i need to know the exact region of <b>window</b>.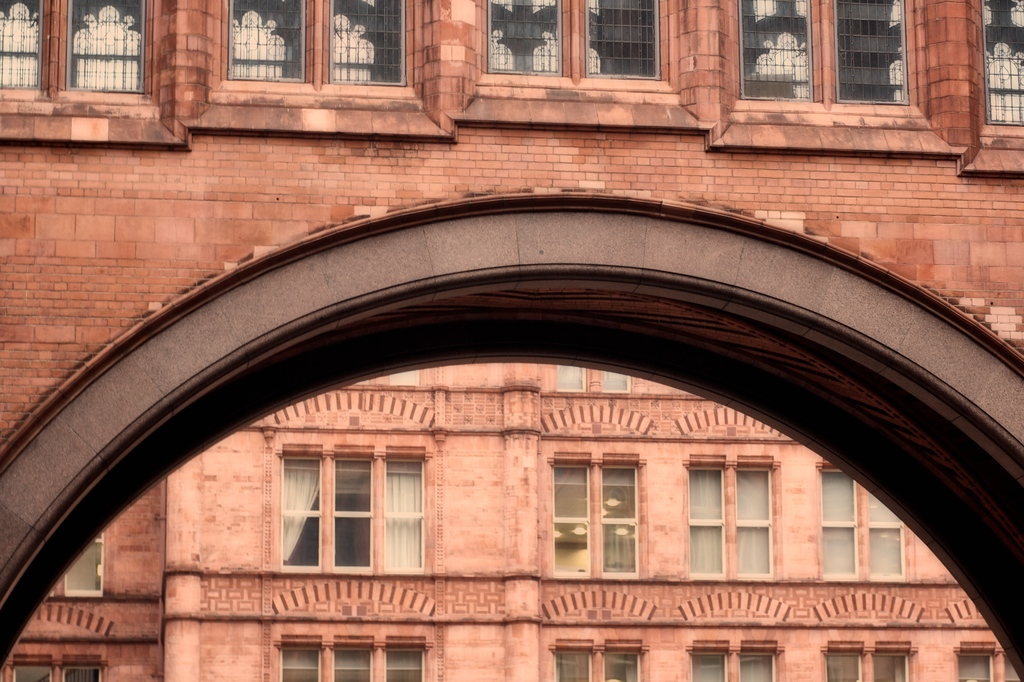
Region: Rect(834, 0, 911, 107).
